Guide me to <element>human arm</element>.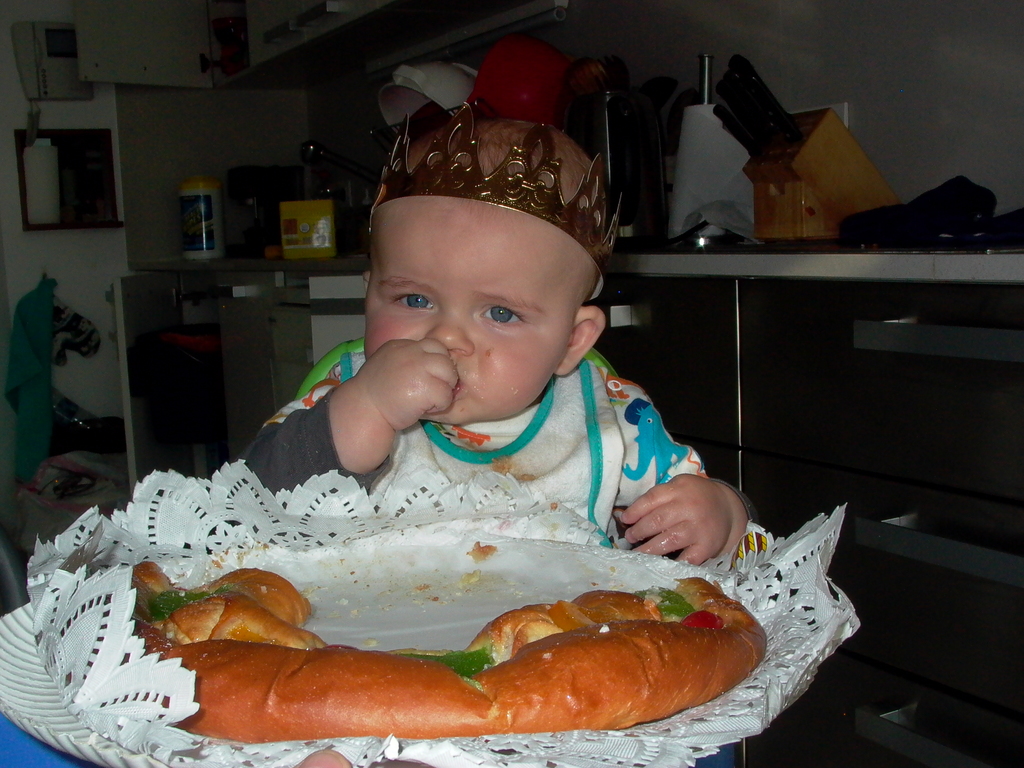
Guidance: <region>609, 356, 745, 566</region>.
